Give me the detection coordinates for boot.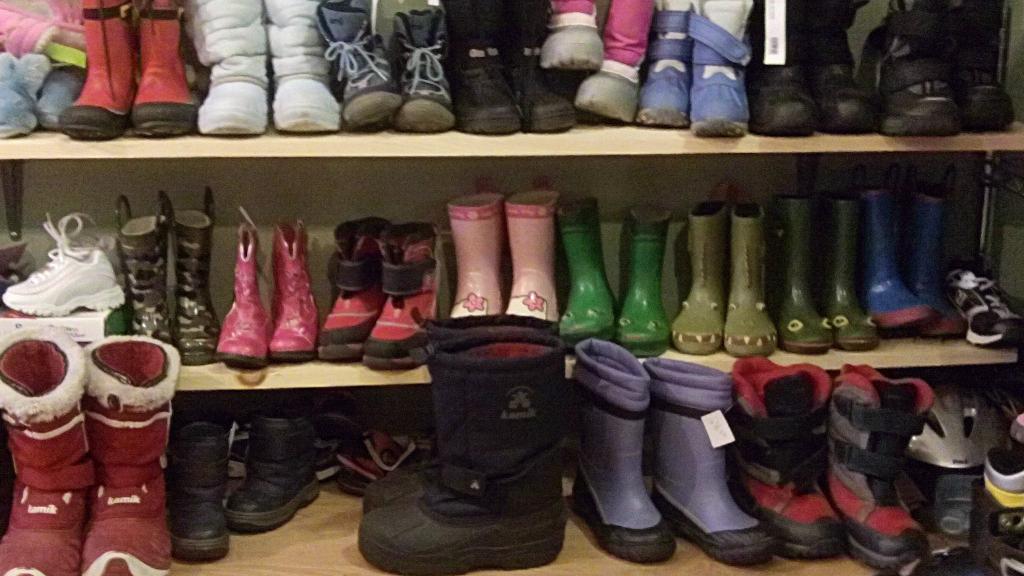
650,352,779,561.
